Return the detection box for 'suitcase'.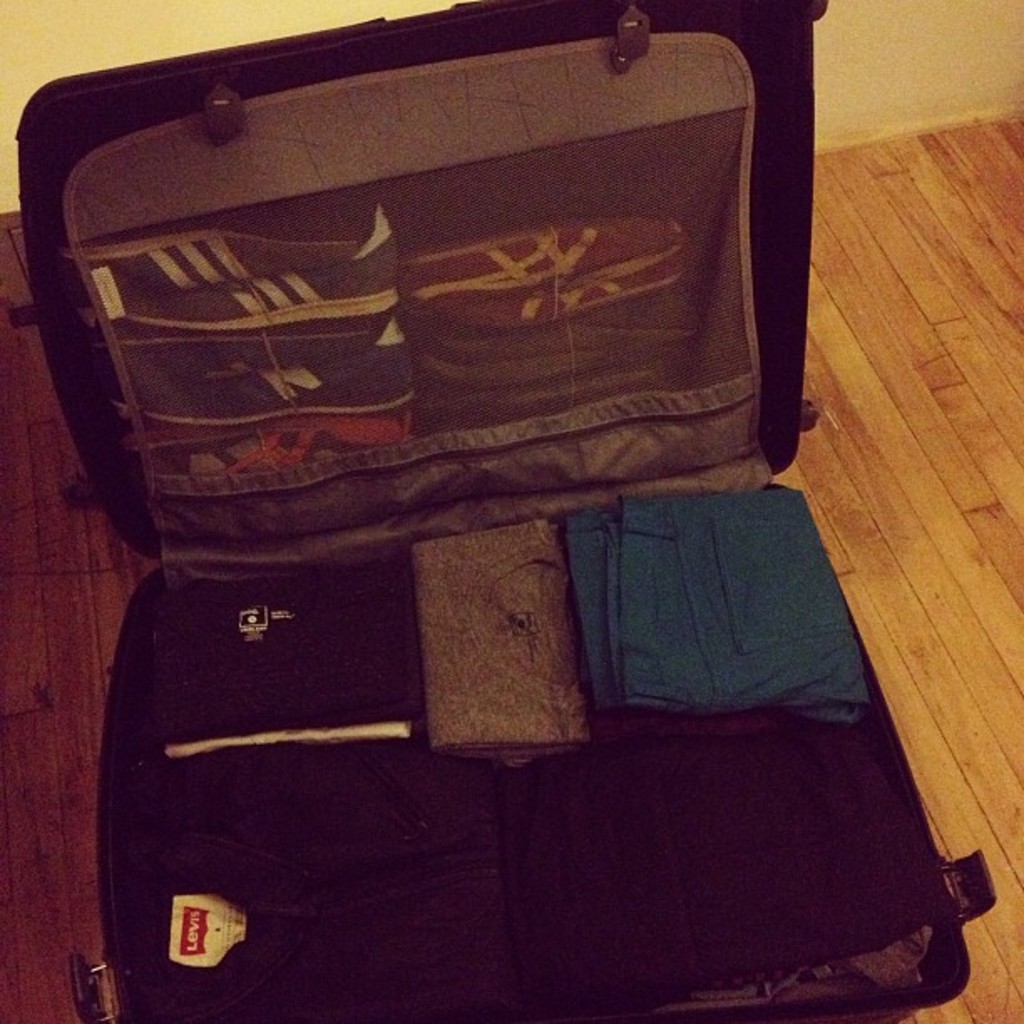
(x1=12, y1=0, x2=997, y2=1022).
